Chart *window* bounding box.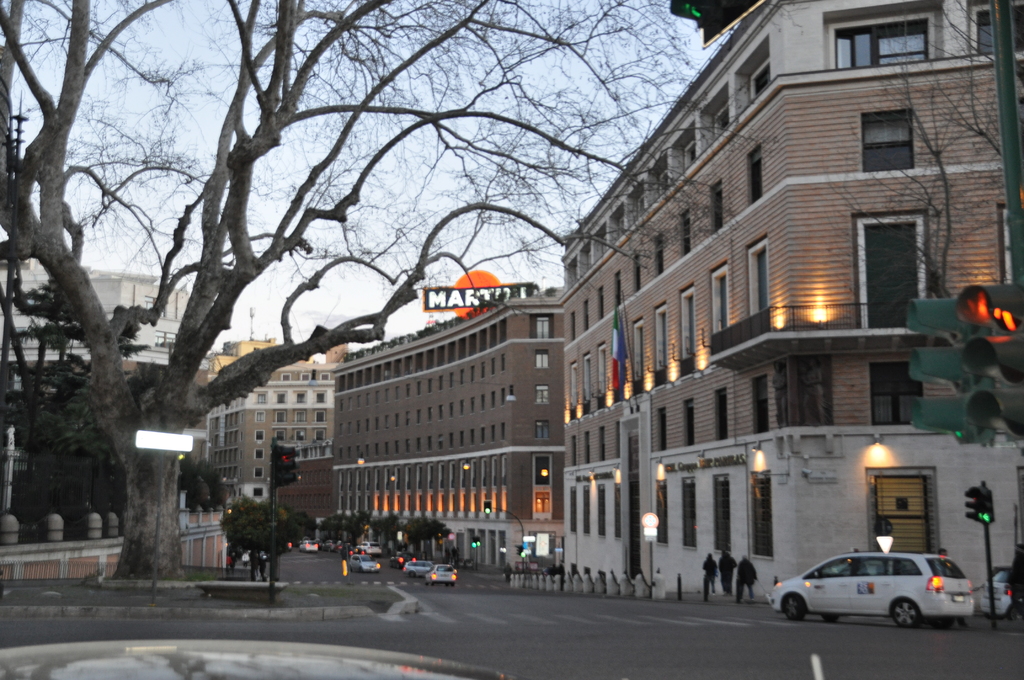
Charted: [714, 385, 731, 440].
